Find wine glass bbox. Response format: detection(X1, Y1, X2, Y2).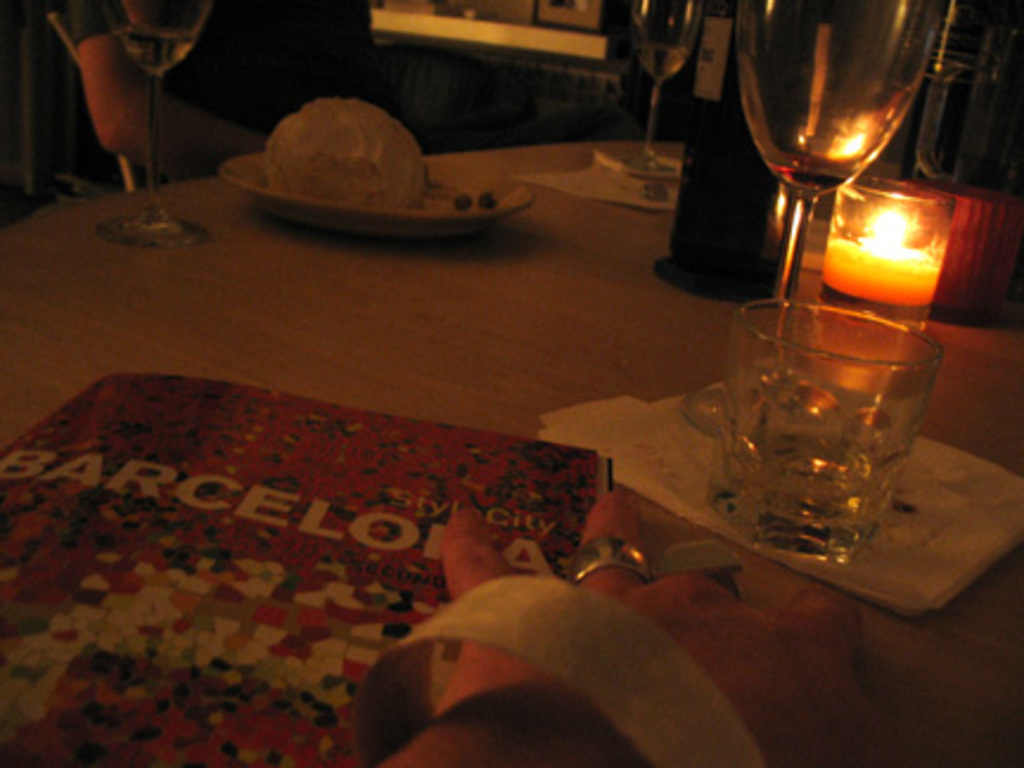
detection(107, 0, 216, 247).
